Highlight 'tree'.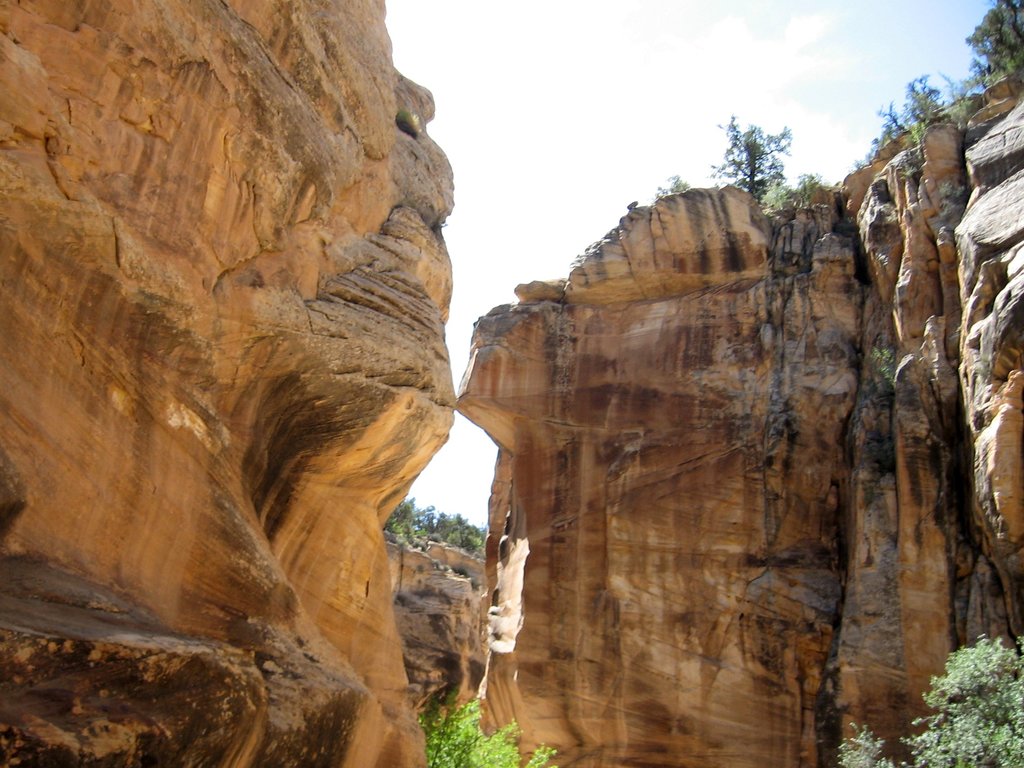
Highlighted region: detection(835, 627, 1023, 767).
